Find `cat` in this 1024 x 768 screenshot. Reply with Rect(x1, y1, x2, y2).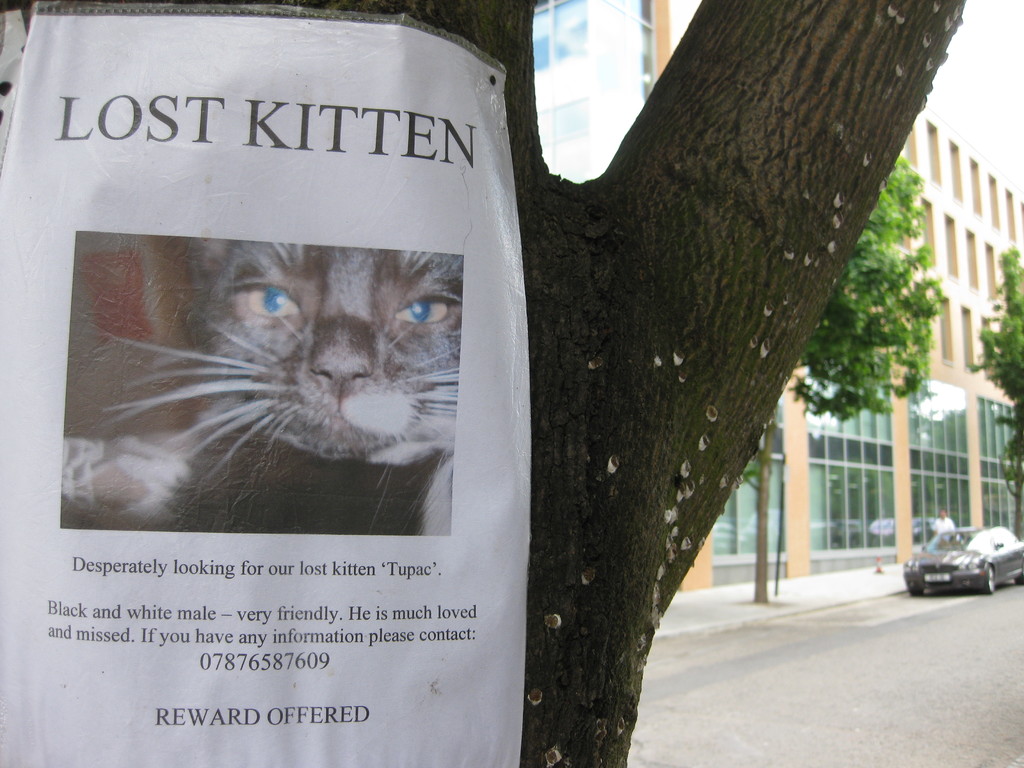
Rect(65, 241, 465, 532).
